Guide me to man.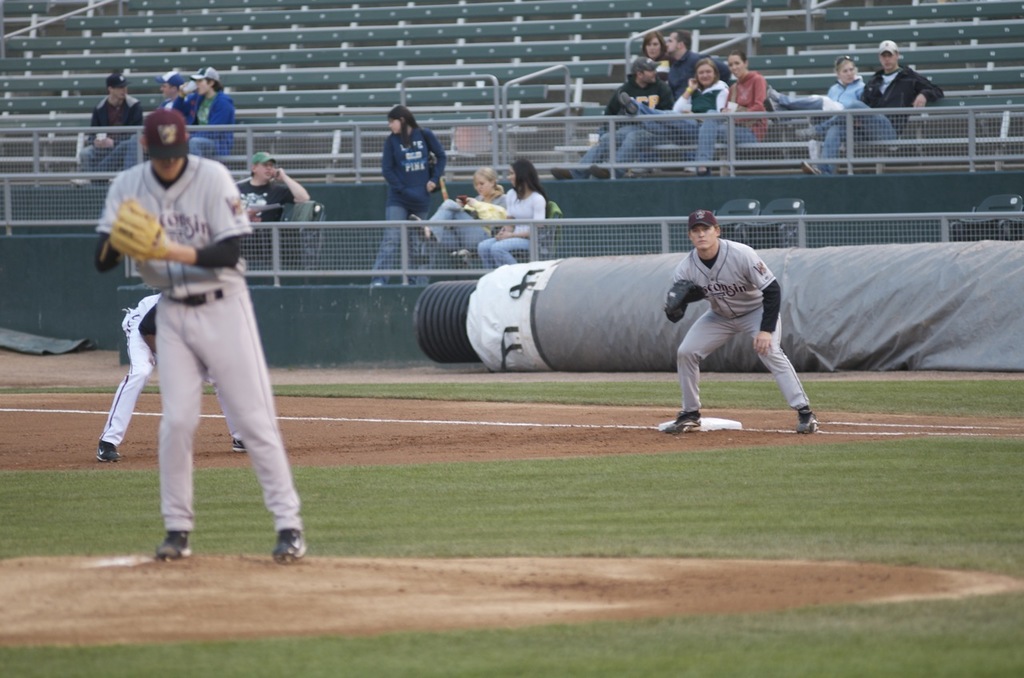
Guidance: select_region(668, 29, 730, 91).
